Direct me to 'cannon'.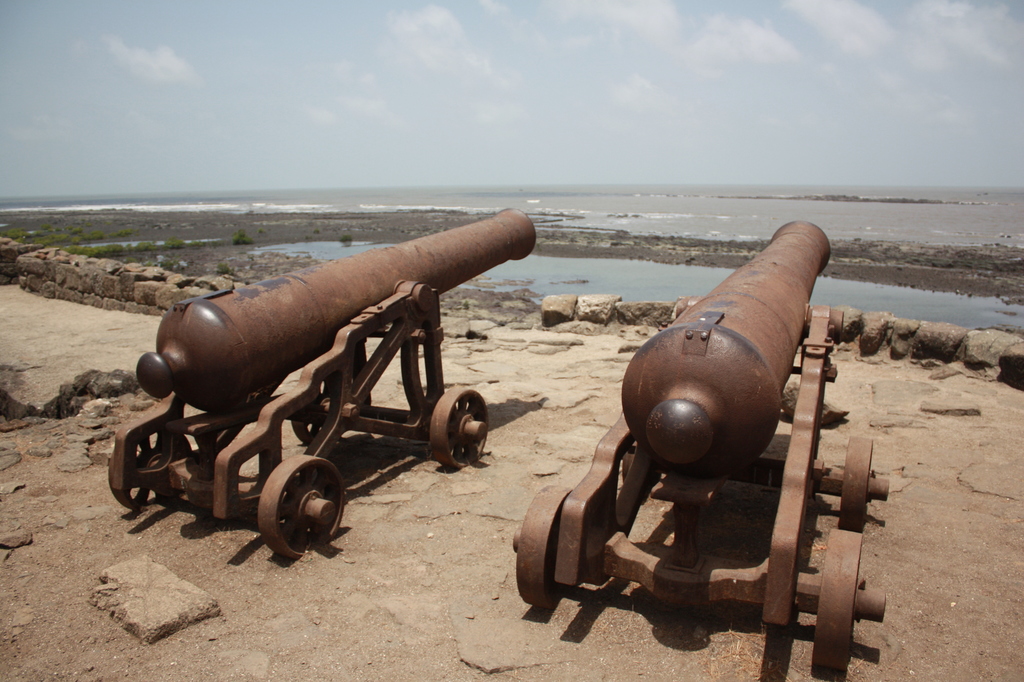
Direction: <bbox>106, 203, 535, 562</bbox>.
